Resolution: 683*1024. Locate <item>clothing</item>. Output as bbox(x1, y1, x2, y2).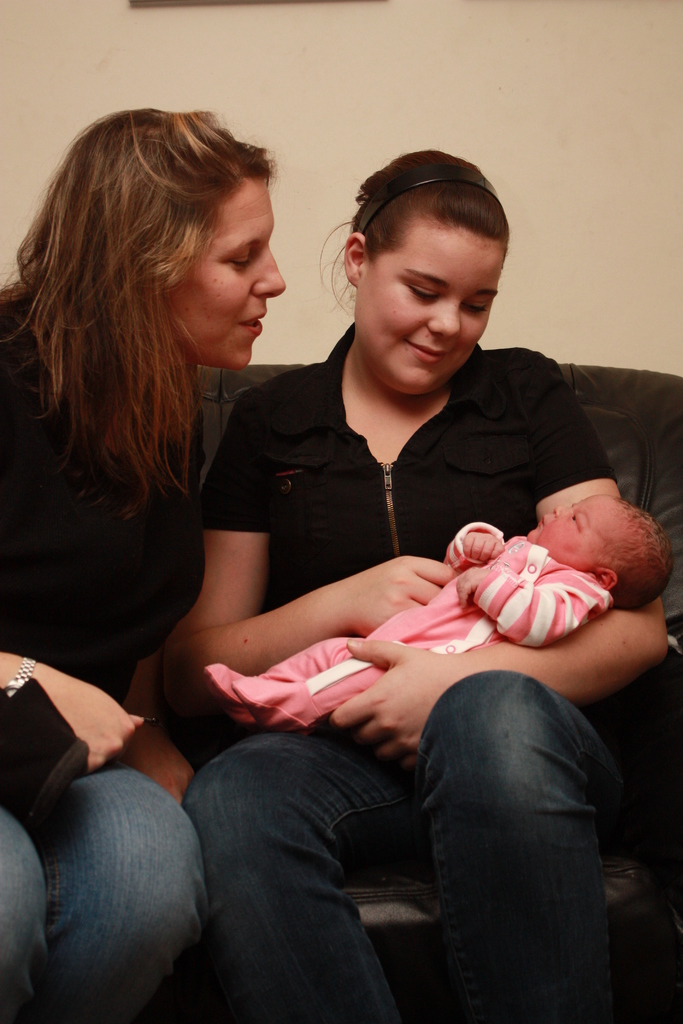
bbox(208, 515, 607, 729).
